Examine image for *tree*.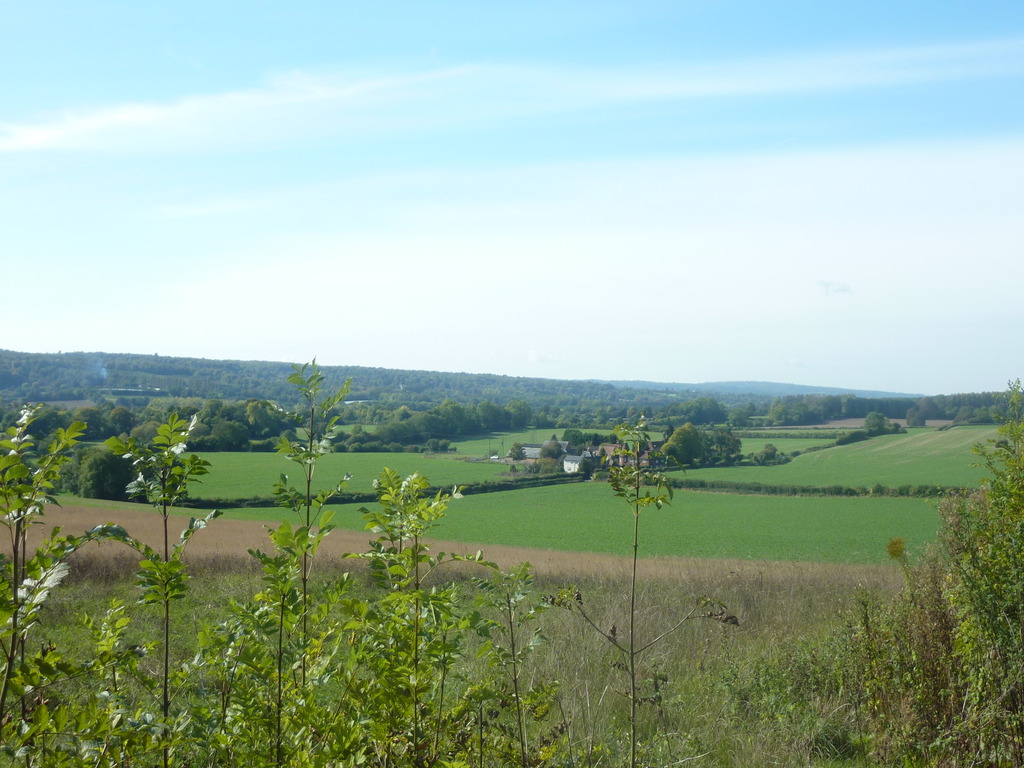
Examination result: 500/444/531/468.
